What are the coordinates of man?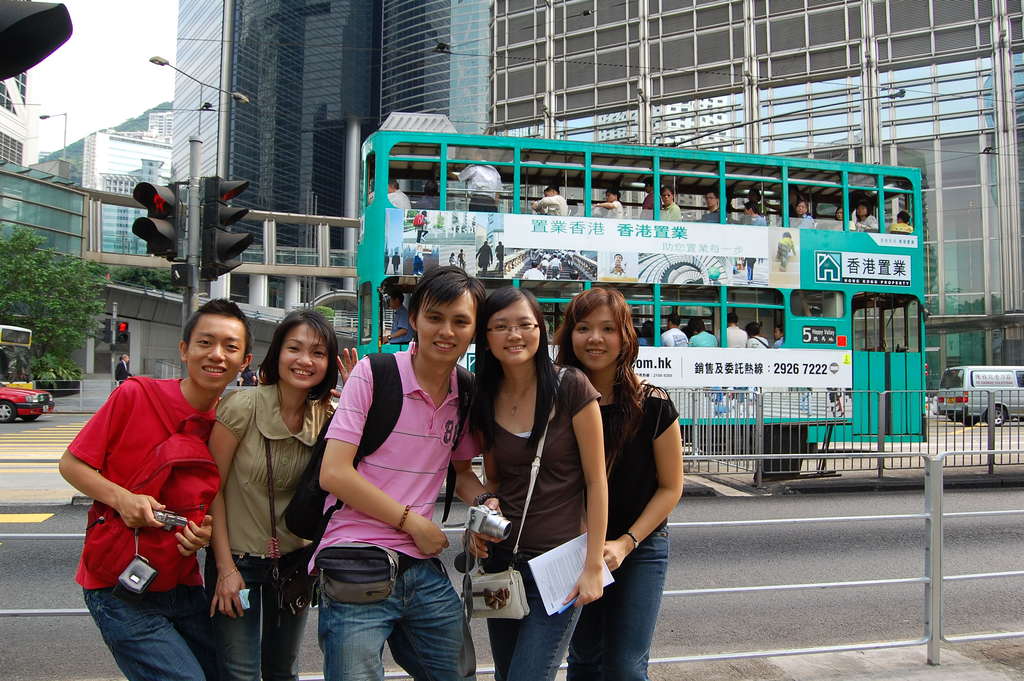
[591,188,623,219].
